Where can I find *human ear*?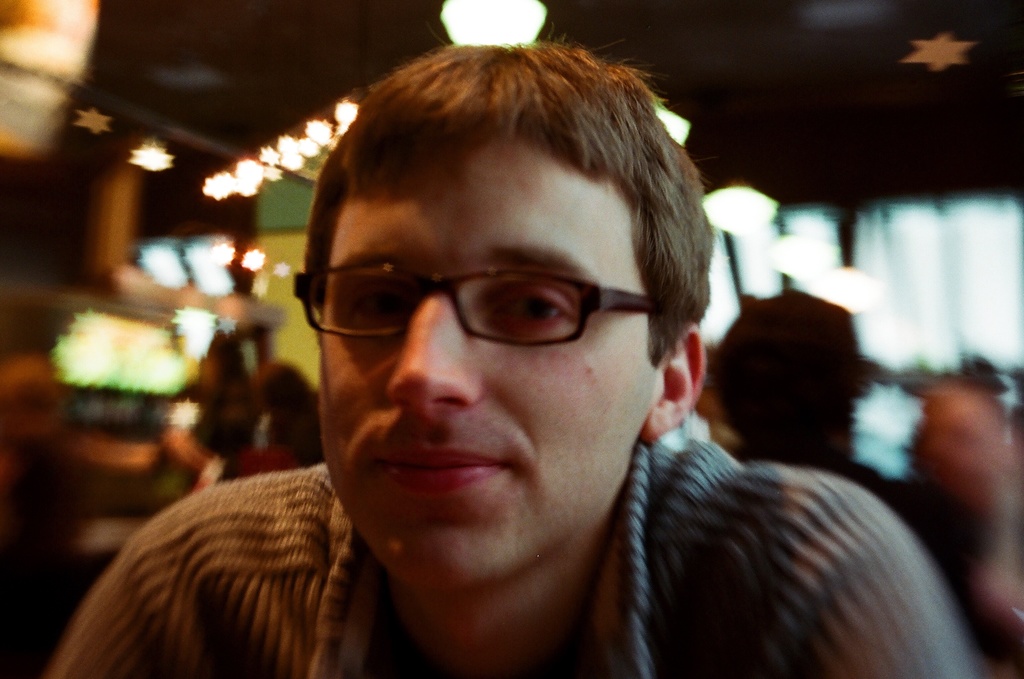
You can find it at rect(641, 323, 706, 445).
